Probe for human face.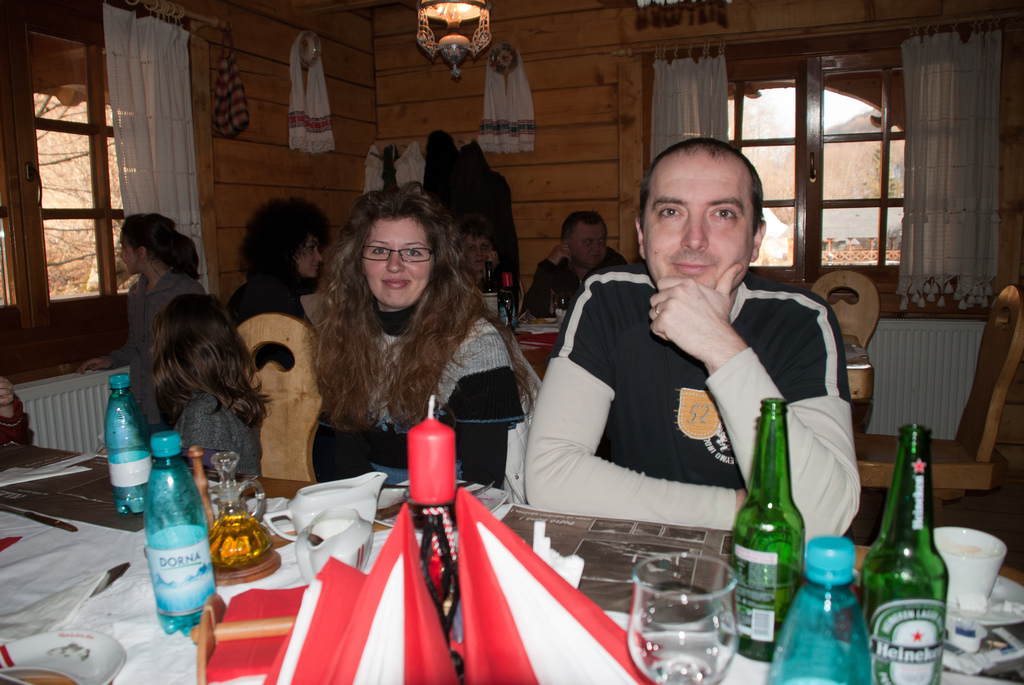
Probe result: 647/162/752/285.
